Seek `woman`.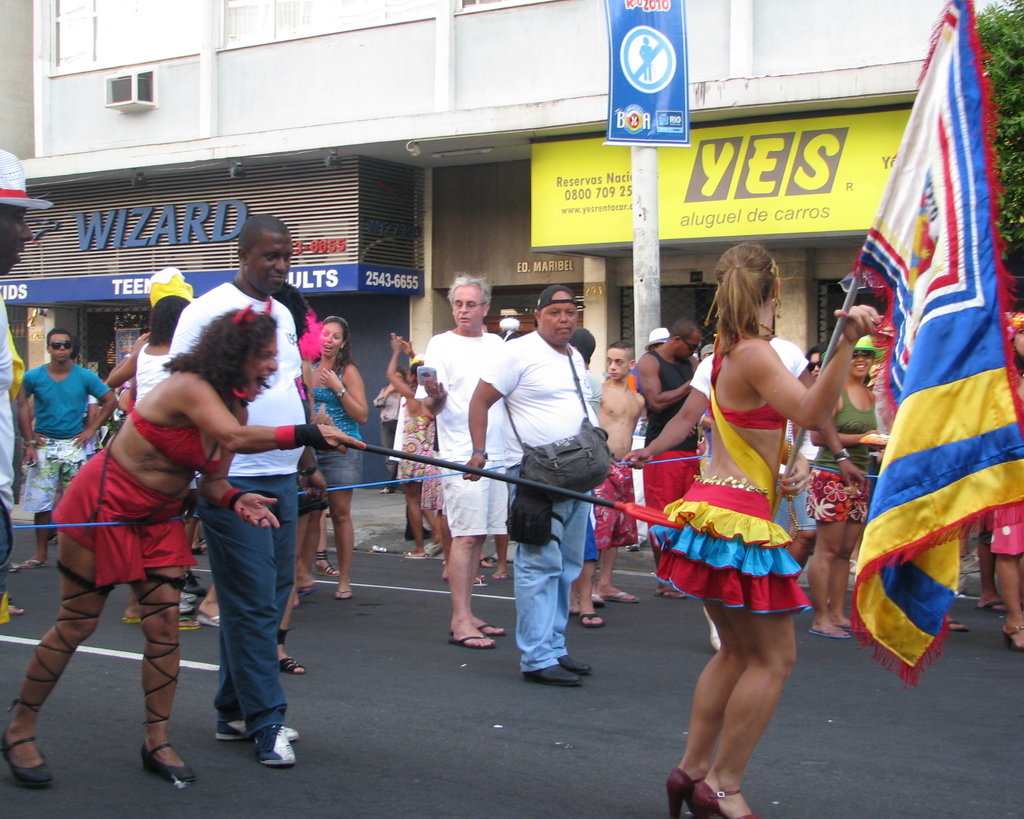
region(304, 311, 369, 606).
